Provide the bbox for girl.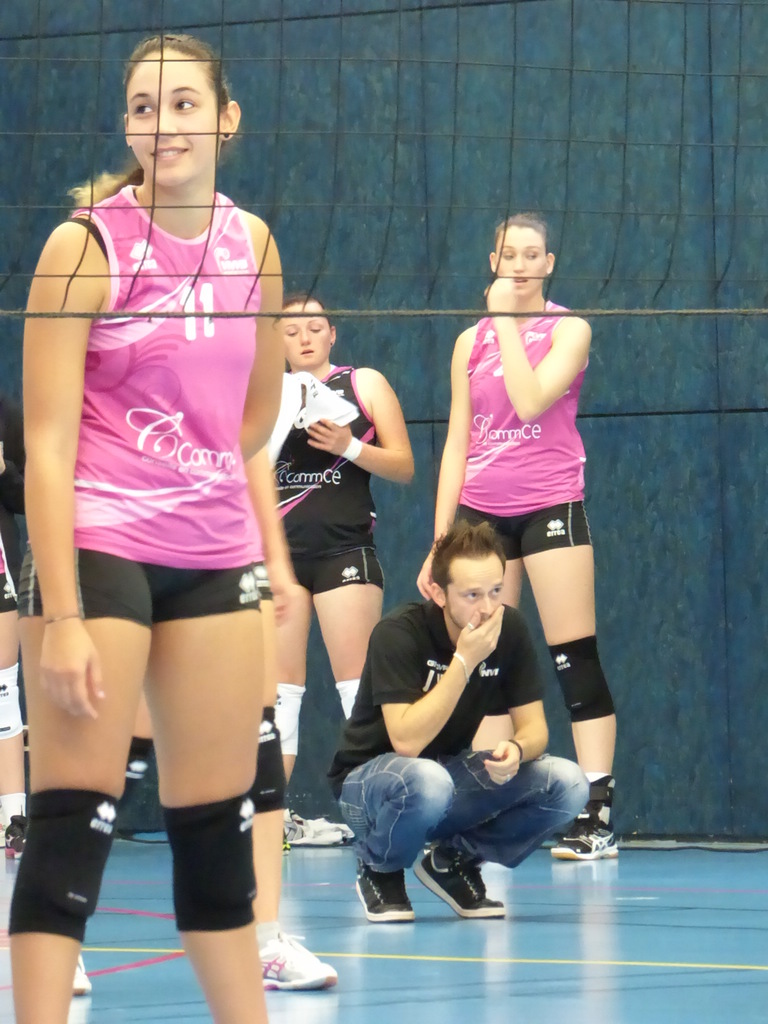
detection(415, 214, 605, 861).
